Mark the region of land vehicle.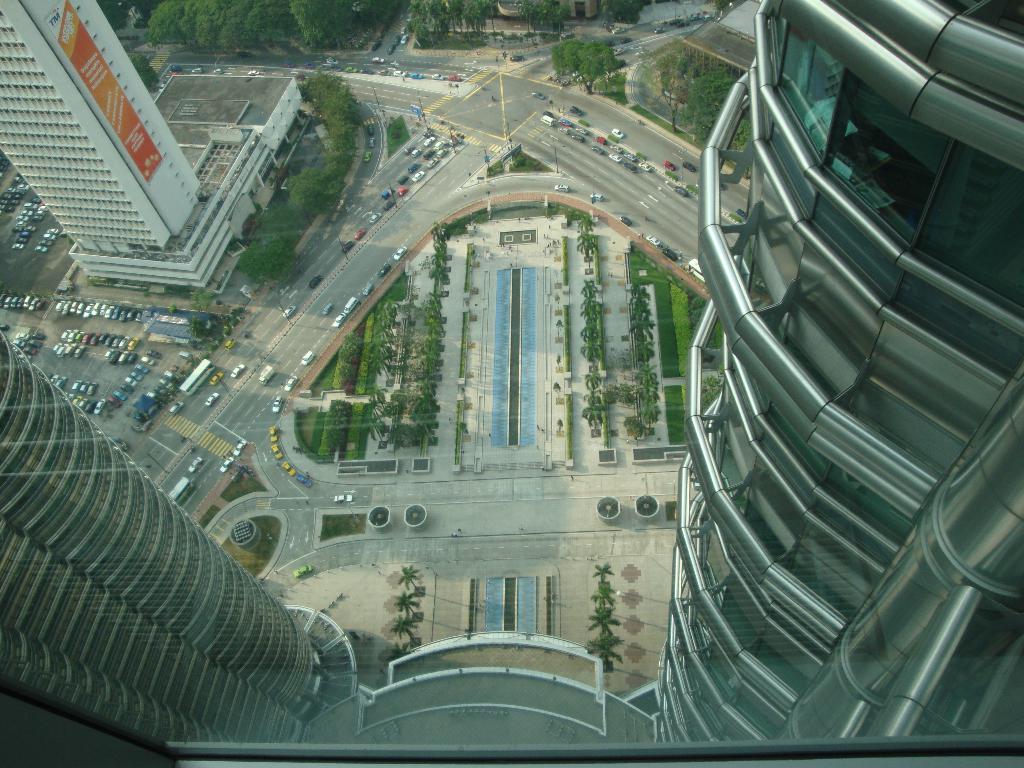
Region: [left=58, top=377, right=66, bottom=387].
